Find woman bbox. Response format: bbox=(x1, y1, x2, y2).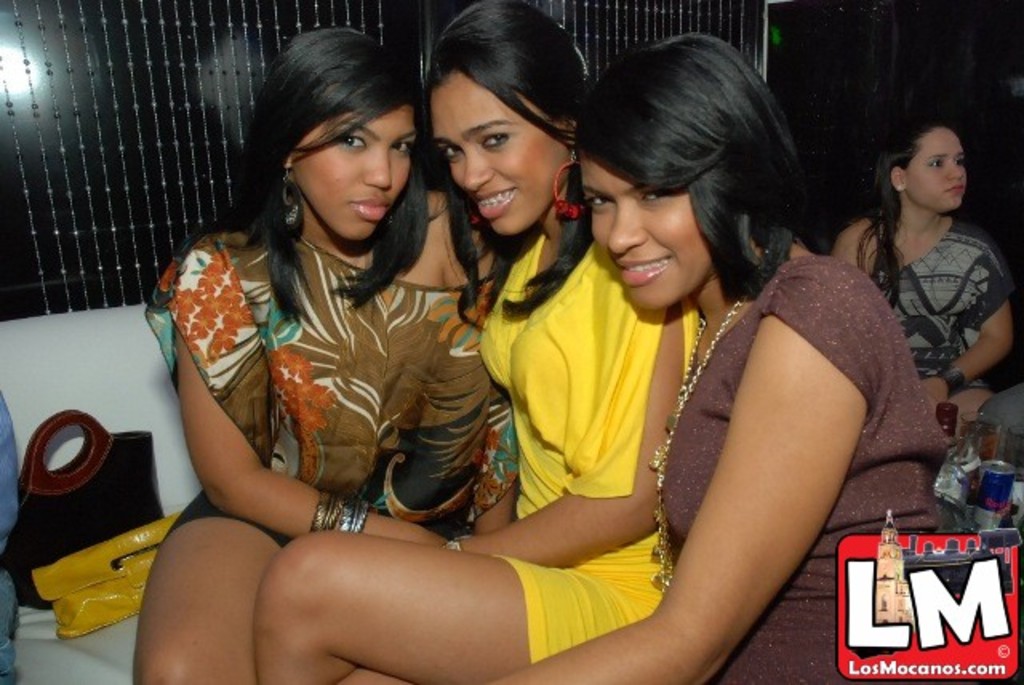
bbox=(837, 110, 1016, 443).
